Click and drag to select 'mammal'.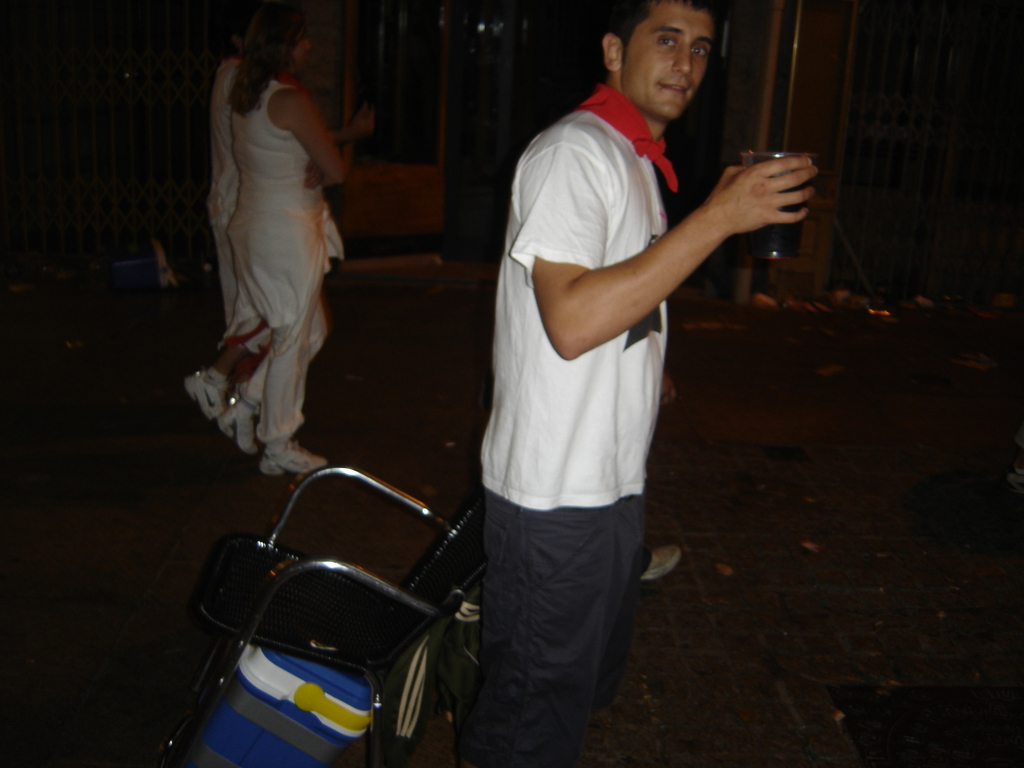
Selection: (left=200, top=13, right=266, bottom=456).
